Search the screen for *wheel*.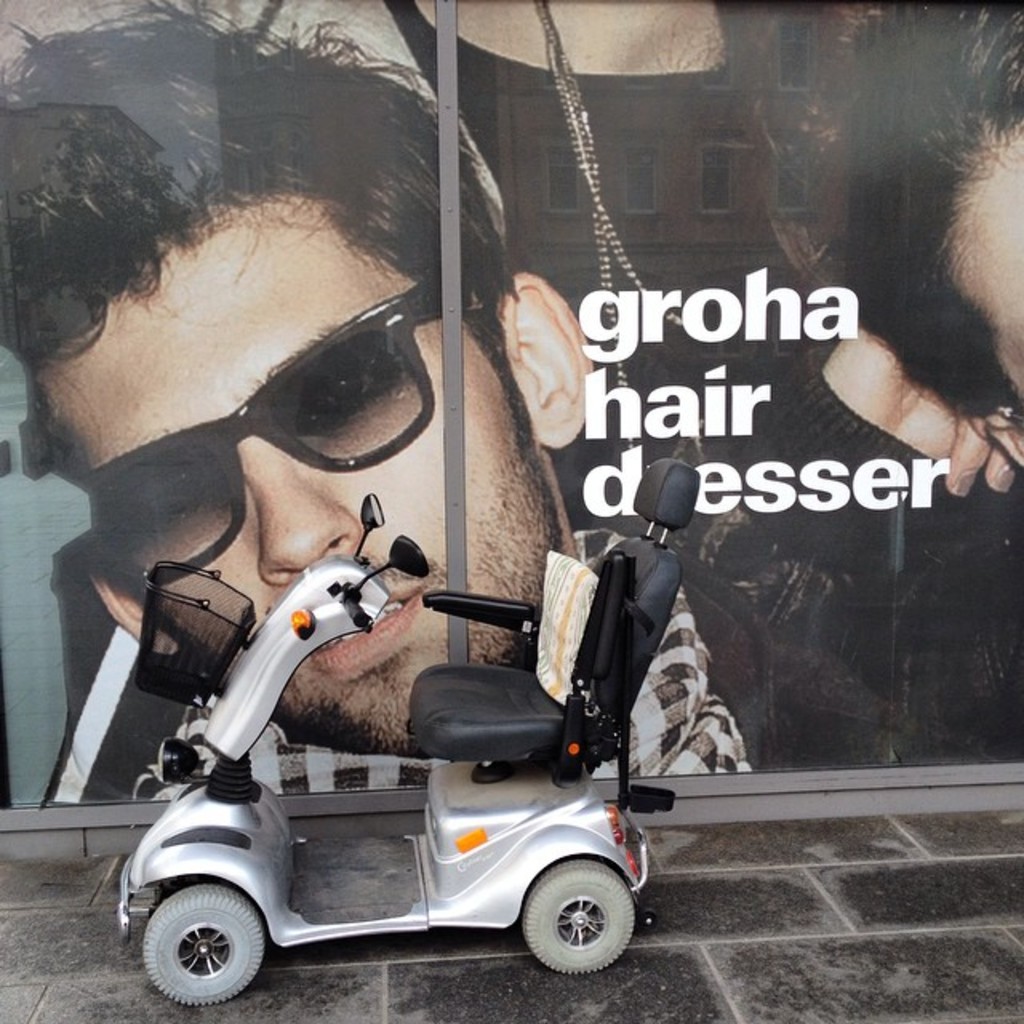
Found at [523, 861, 634, 976].
